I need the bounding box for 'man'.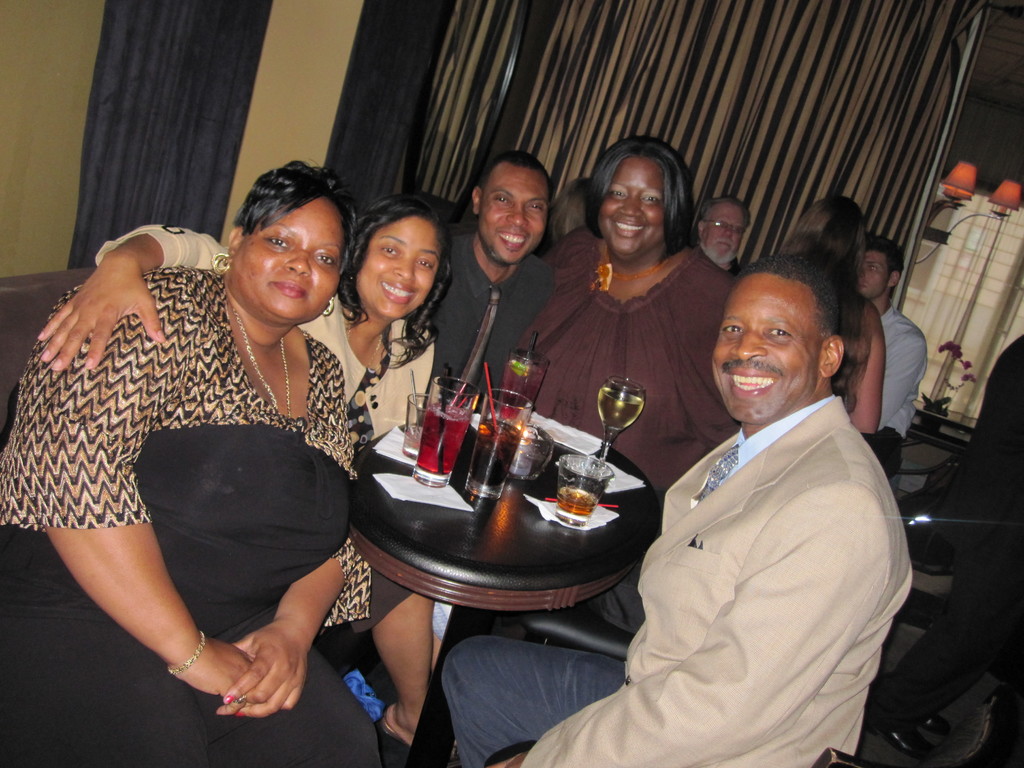
Here it is: BBox(426, 154, 556, 412).
